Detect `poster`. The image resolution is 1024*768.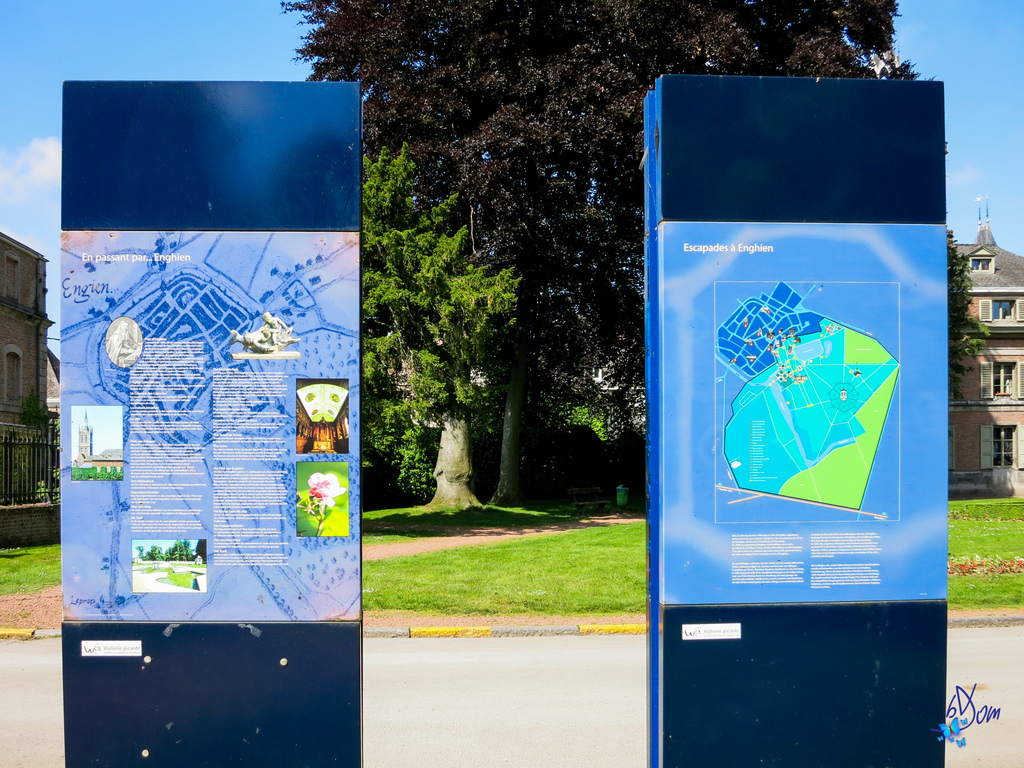
pyautogui.locateOnScreen(63, 232, 364, 621).
